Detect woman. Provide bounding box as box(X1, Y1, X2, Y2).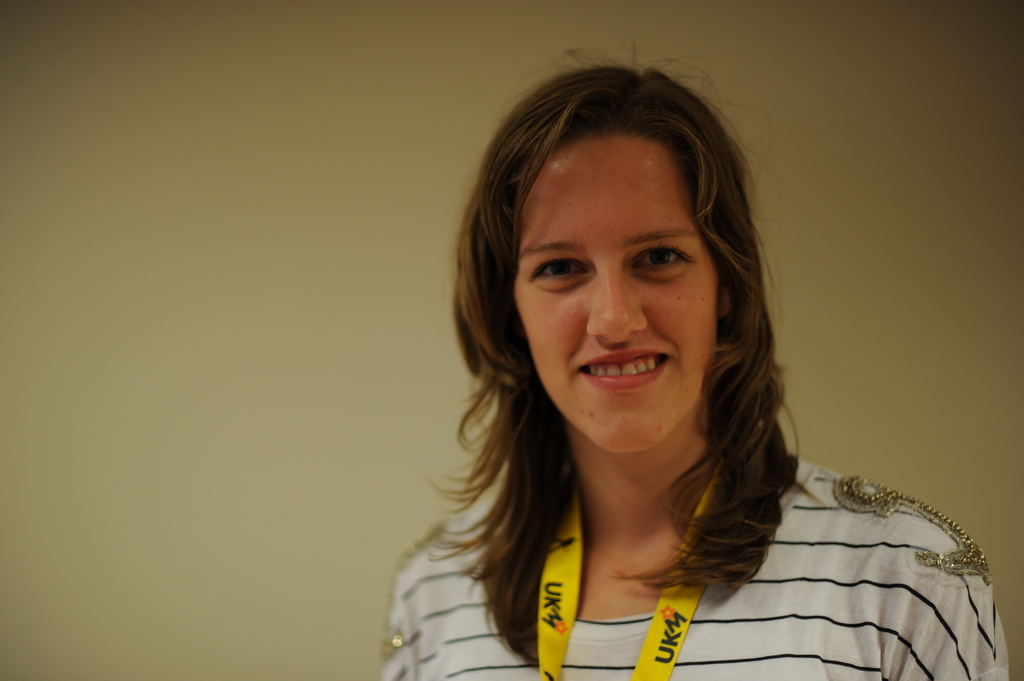
box(385, 58, 1011, 680).
